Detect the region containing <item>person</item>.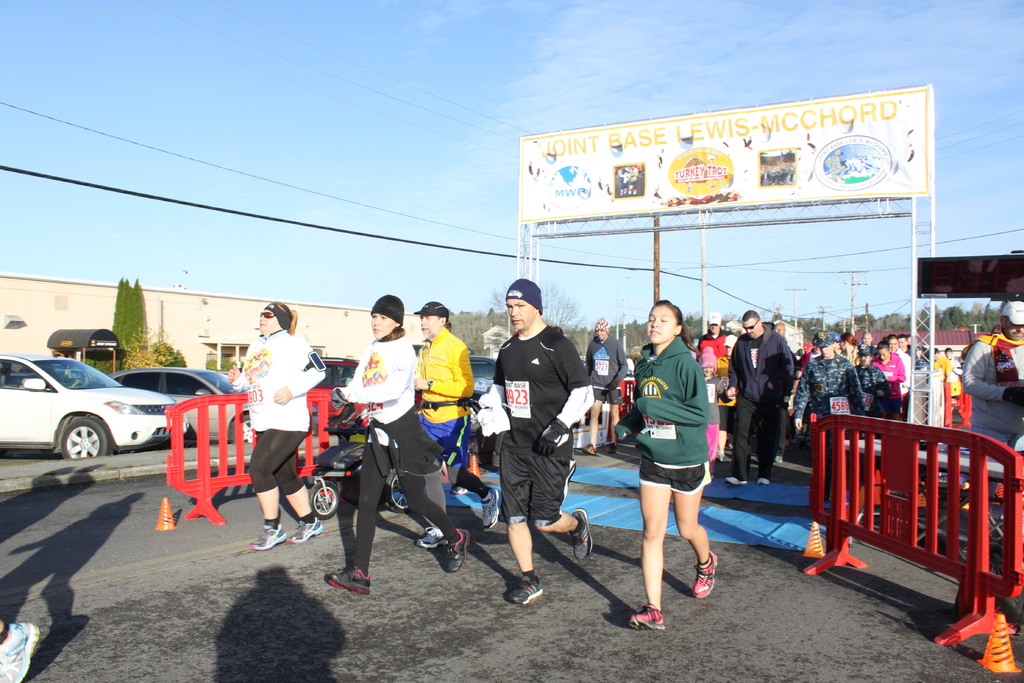
708/336/739/402.
